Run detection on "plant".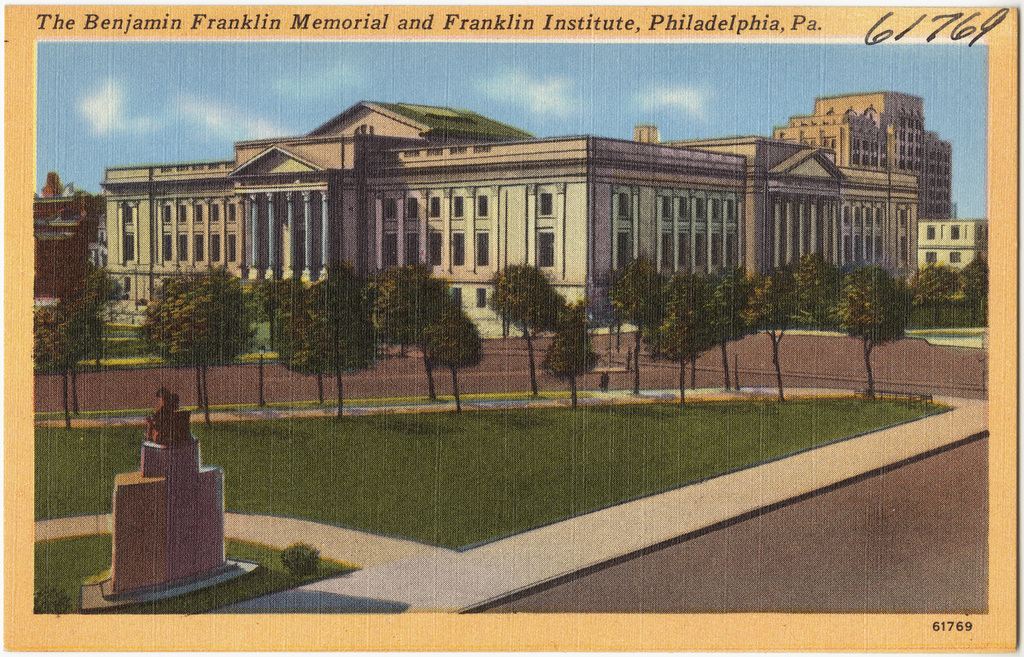
Result: Rect(150, 260, 255, 416).
